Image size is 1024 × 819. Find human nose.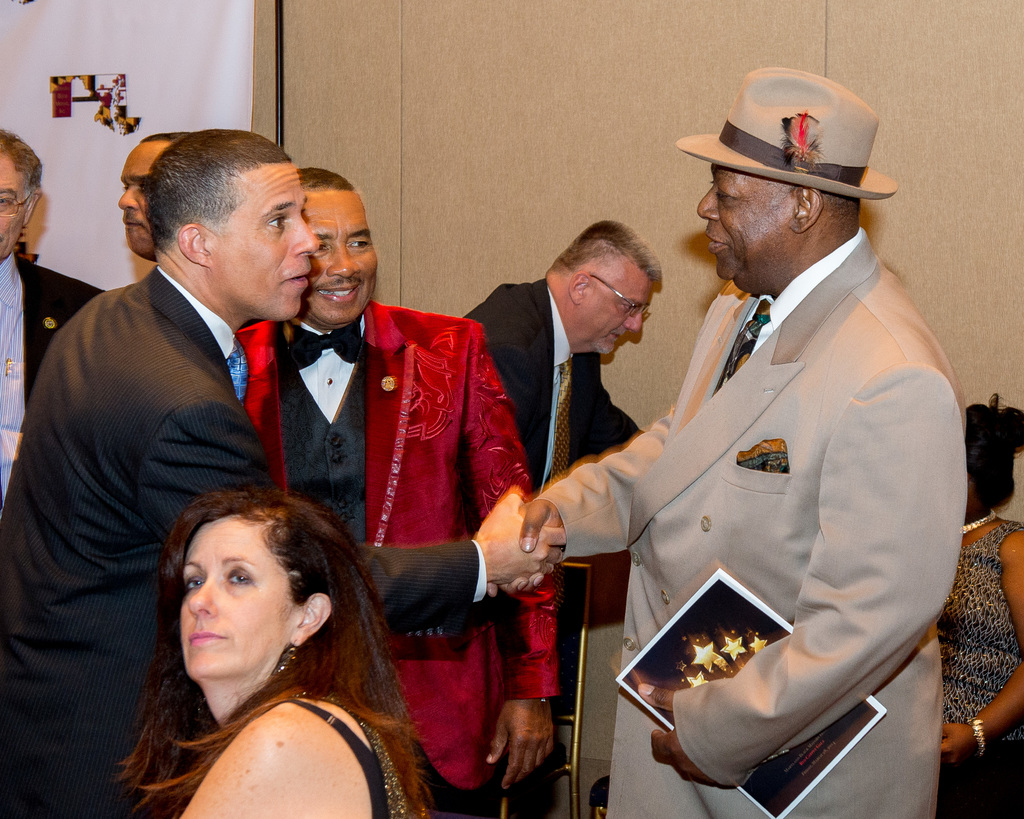
bbox=[117, 187, 138, 211].
